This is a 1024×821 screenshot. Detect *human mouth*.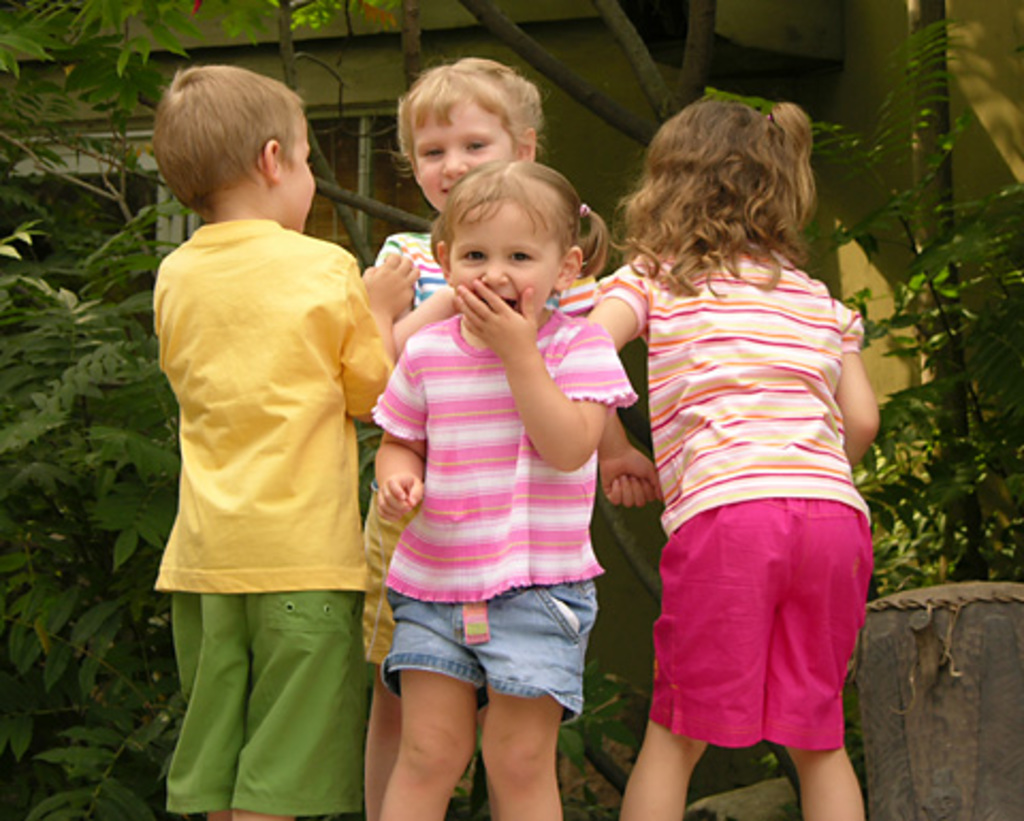
crop(501, 292, 521, 318).
